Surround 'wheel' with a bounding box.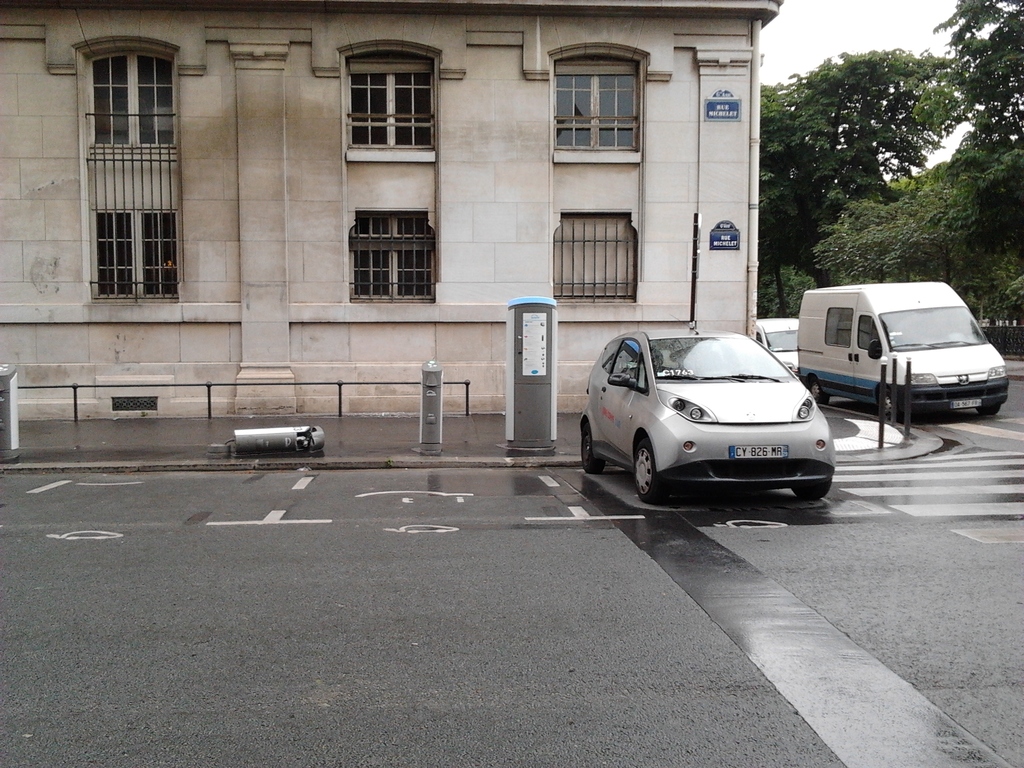
l=980, t=404, r=1001, b=415.
